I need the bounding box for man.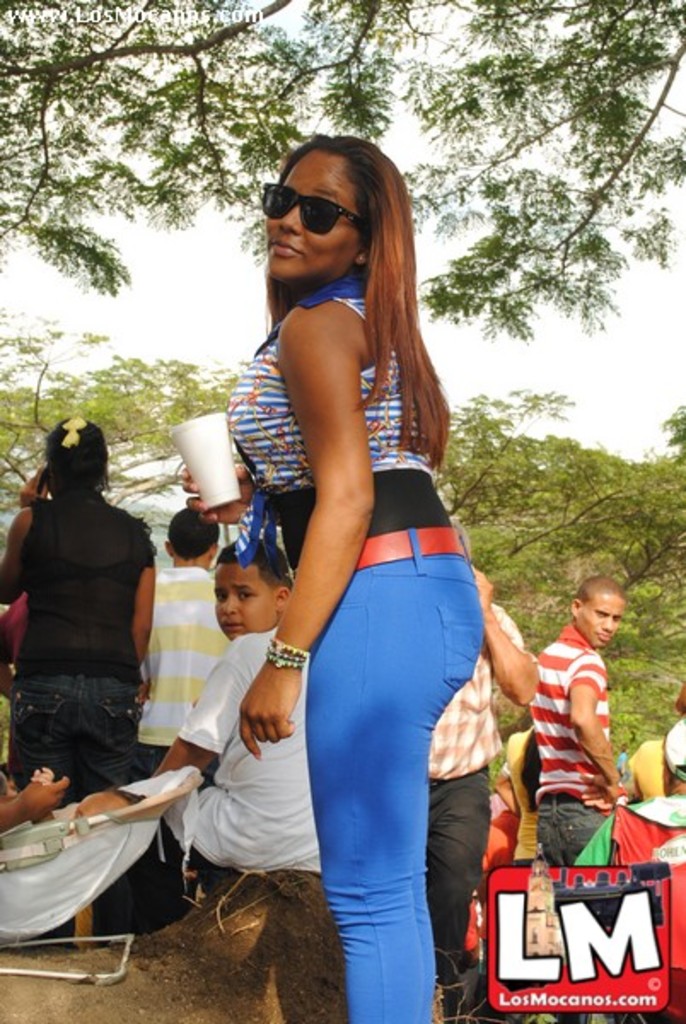
Here it is: region(502, 561, 650, 922).
